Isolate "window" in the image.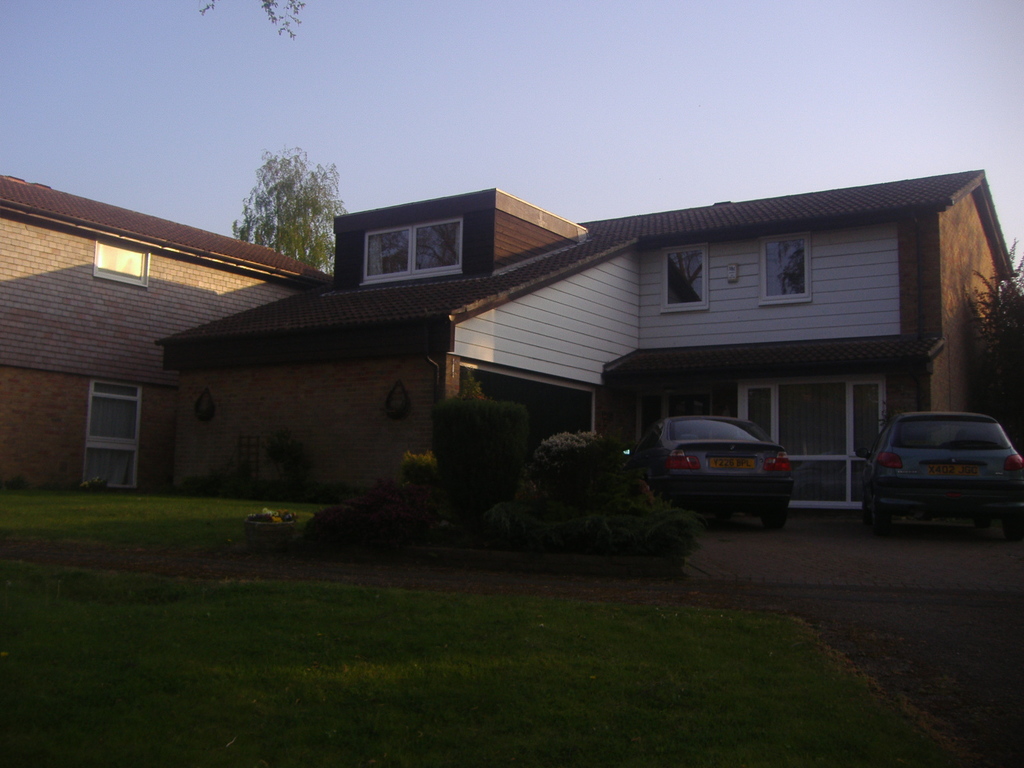
Isolated region: {"left": 90, "top": 378, "right": 137, "bottom": 487}.
